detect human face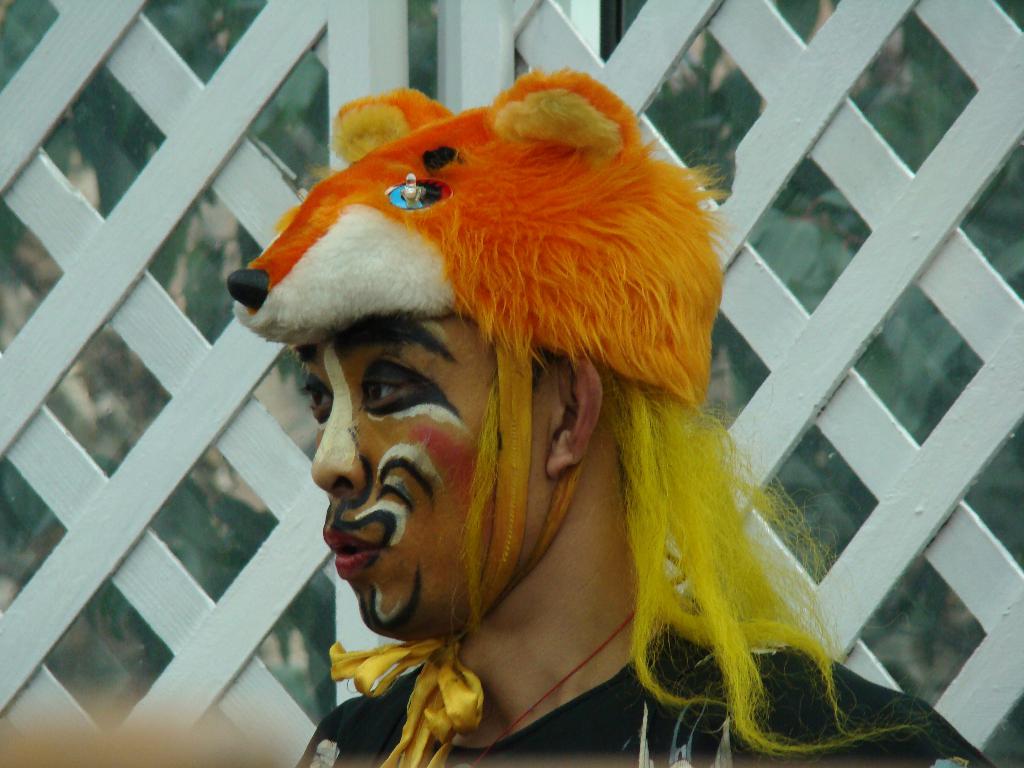
left=297, top=336, right=546, bottom=634
